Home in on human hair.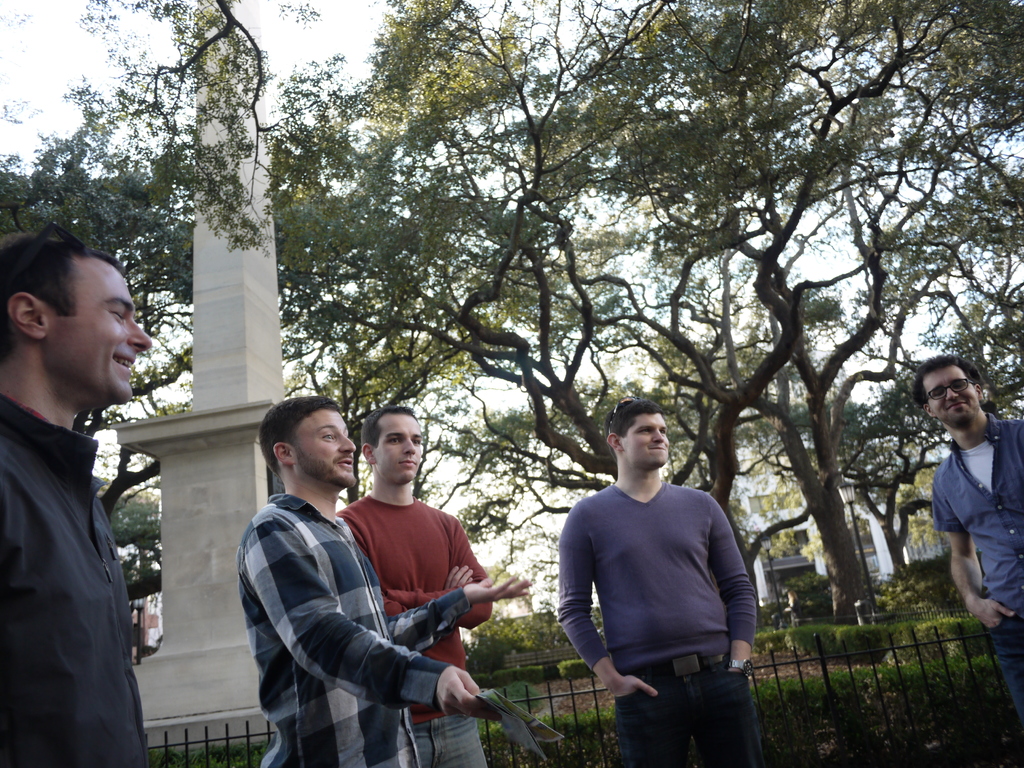
Homed in at (x1=1, y1=229, x2=125, y2=348).
